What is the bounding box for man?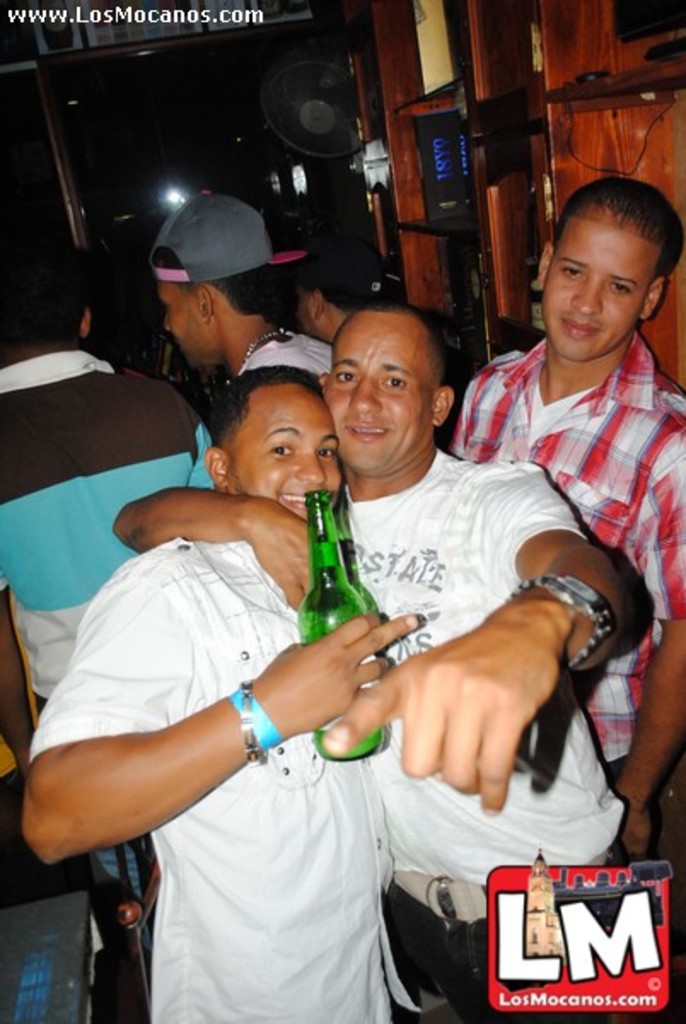
bbox(0, 254, 188, 722).
